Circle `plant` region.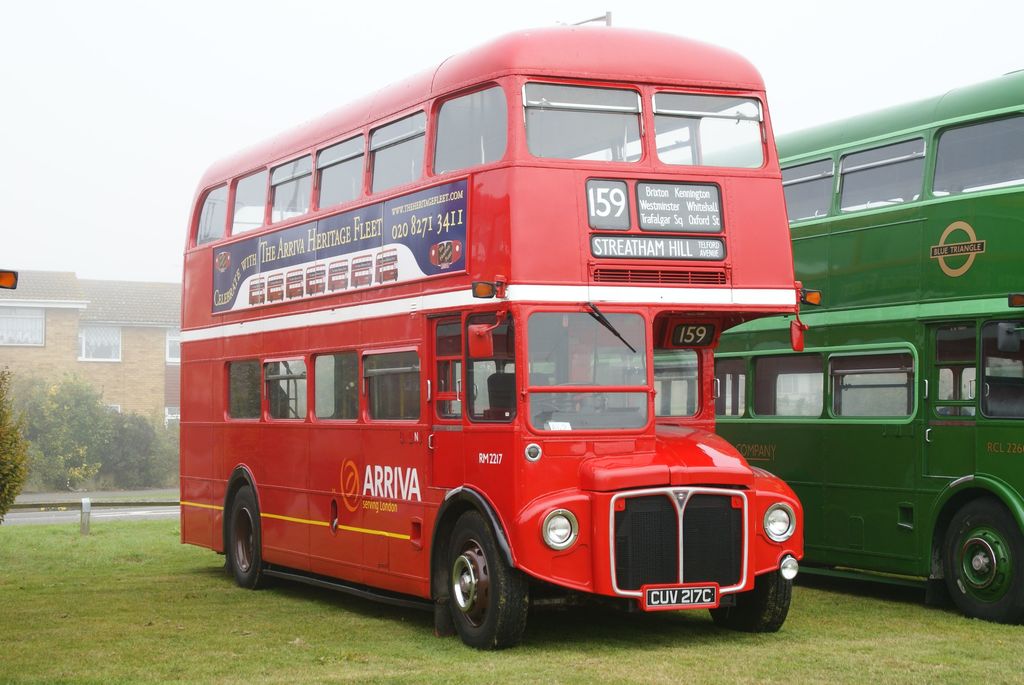
Region: 108, 403, 170, 495.
